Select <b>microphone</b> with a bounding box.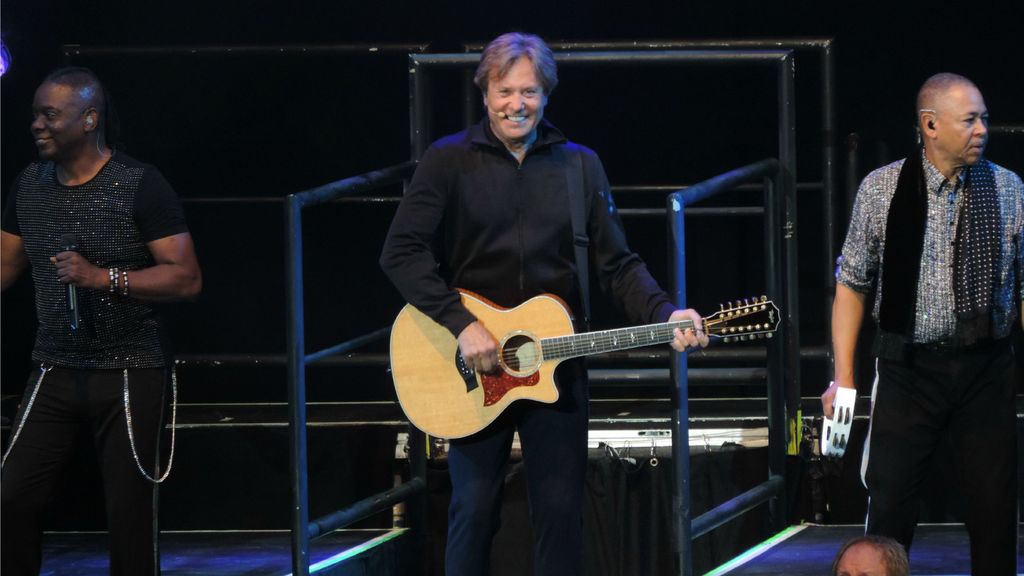
box=[64, 235, 84, 333].
